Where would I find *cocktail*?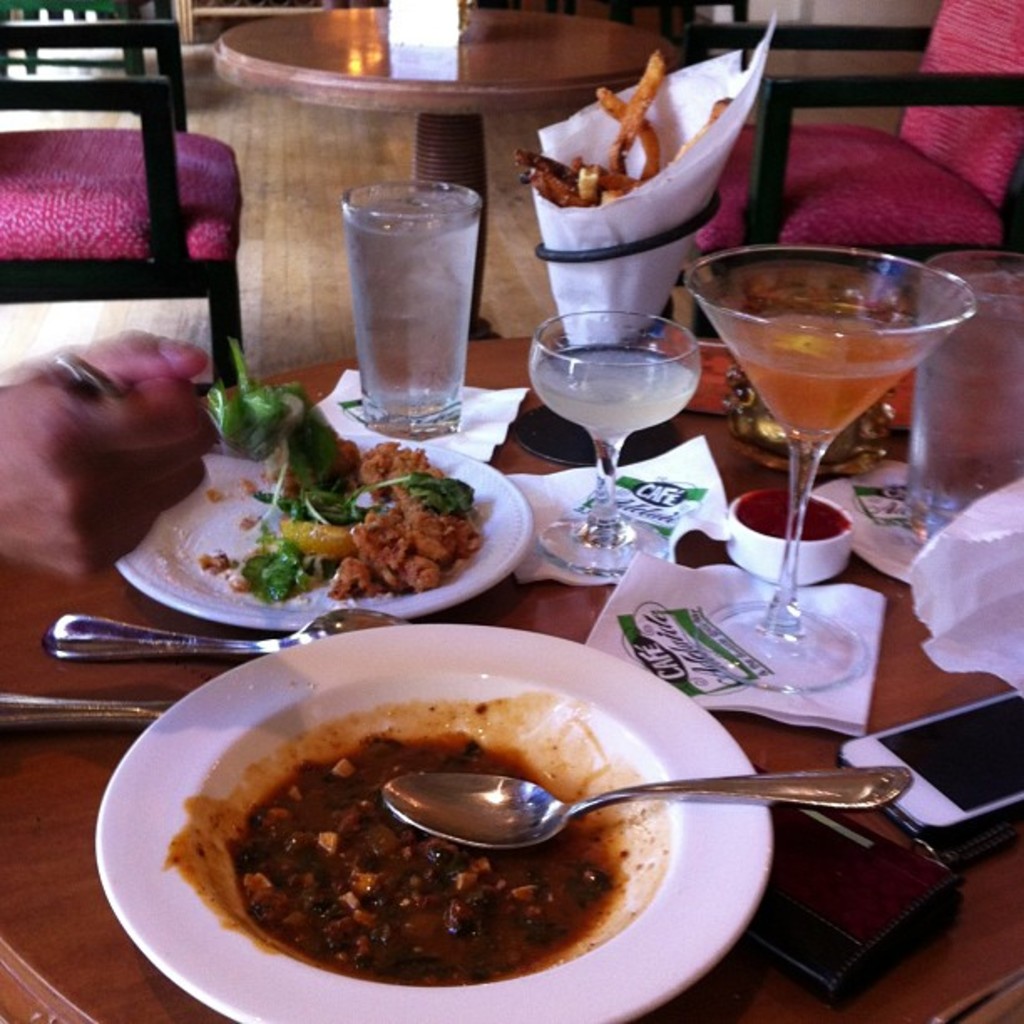
At select_region(530, 296, 701, 579).
